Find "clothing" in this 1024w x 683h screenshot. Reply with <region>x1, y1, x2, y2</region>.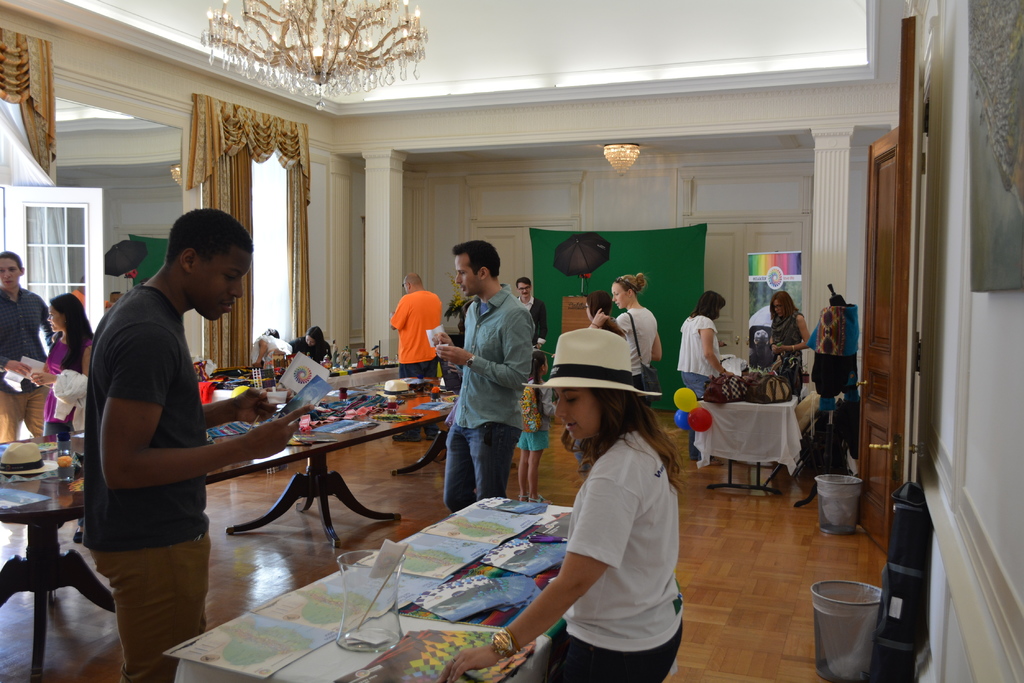
<region>43, 333, 88, 435</region>.
